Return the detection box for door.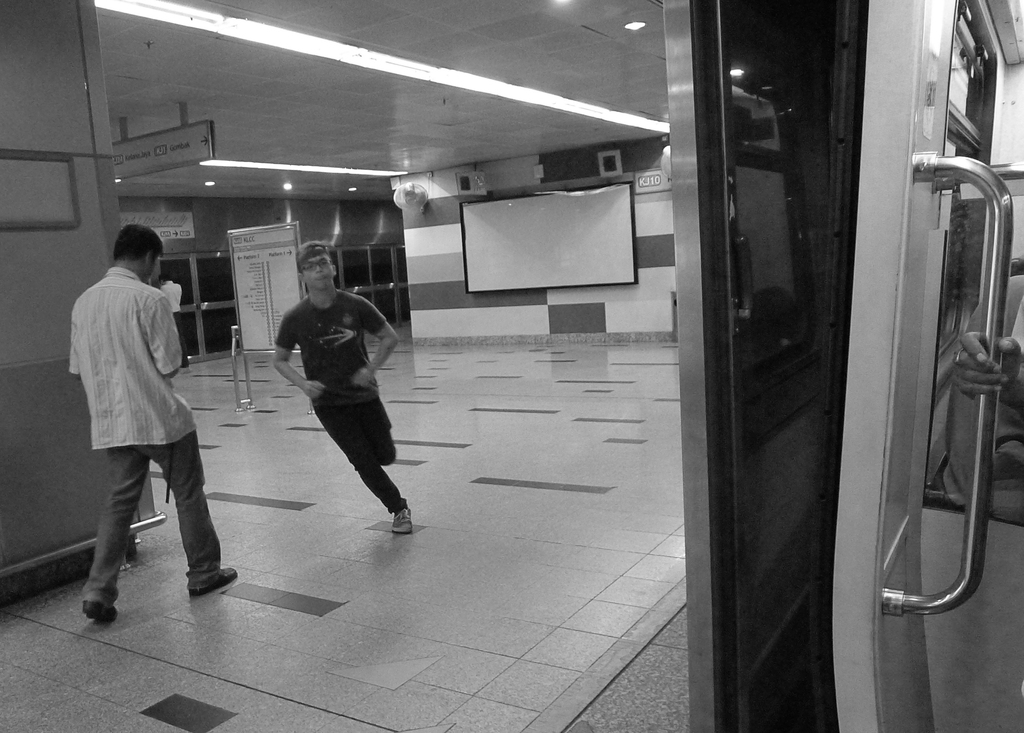
(335, 249, 404, 327).
